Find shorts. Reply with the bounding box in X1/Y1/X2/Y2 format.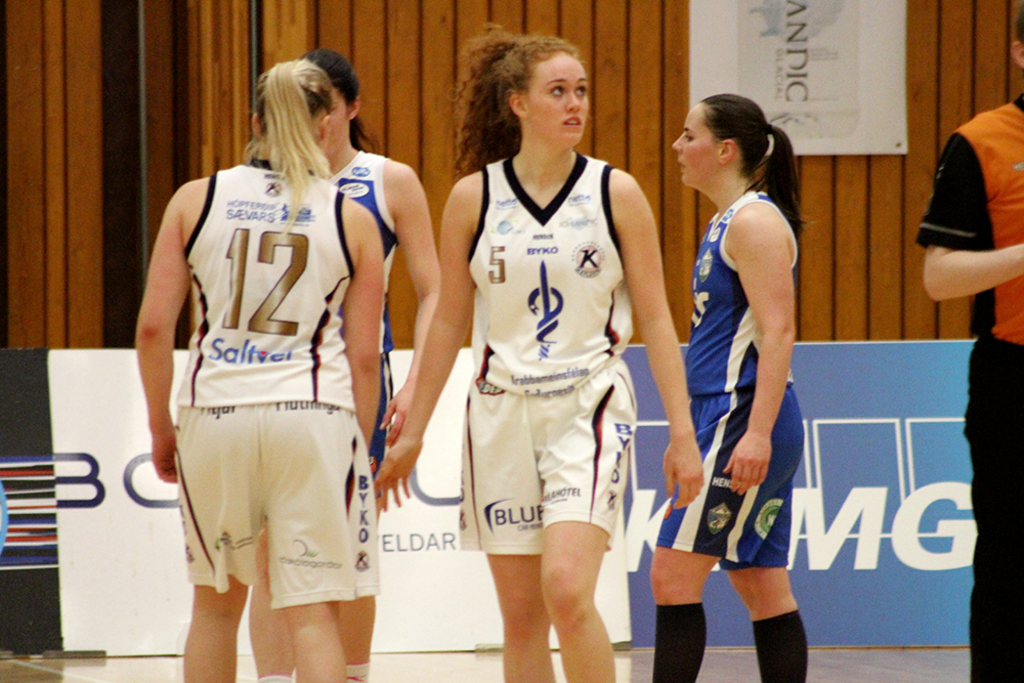
647/387/803/563.
